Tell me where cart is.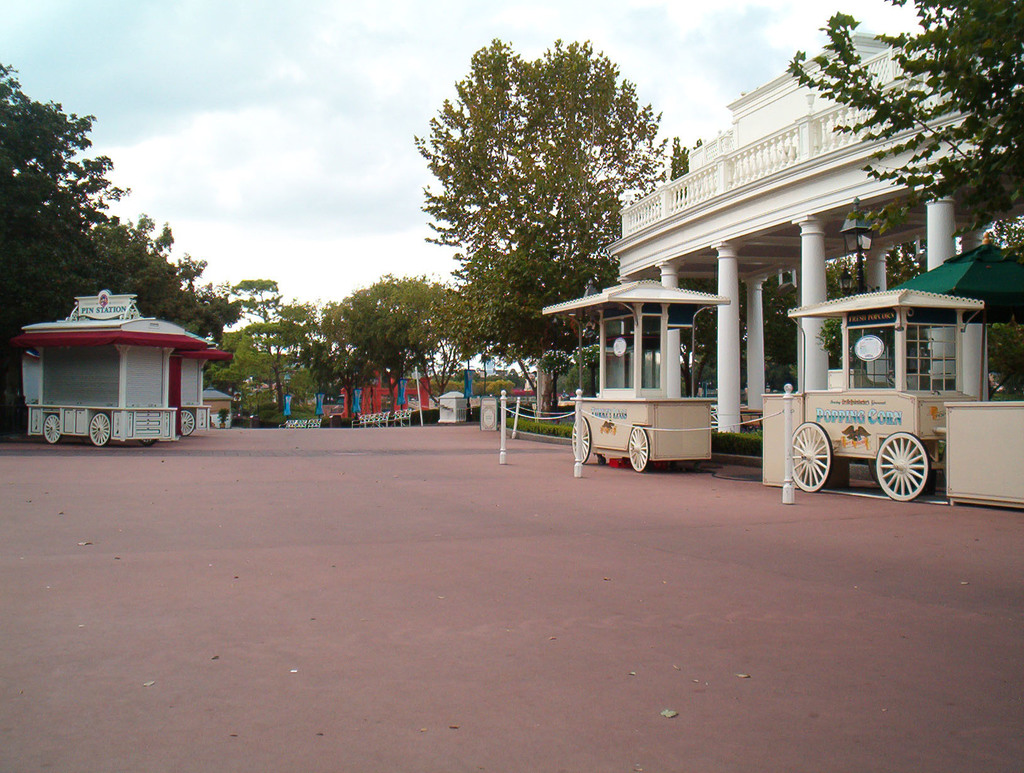
cart is at Rect(542, 279, 732, 471).
